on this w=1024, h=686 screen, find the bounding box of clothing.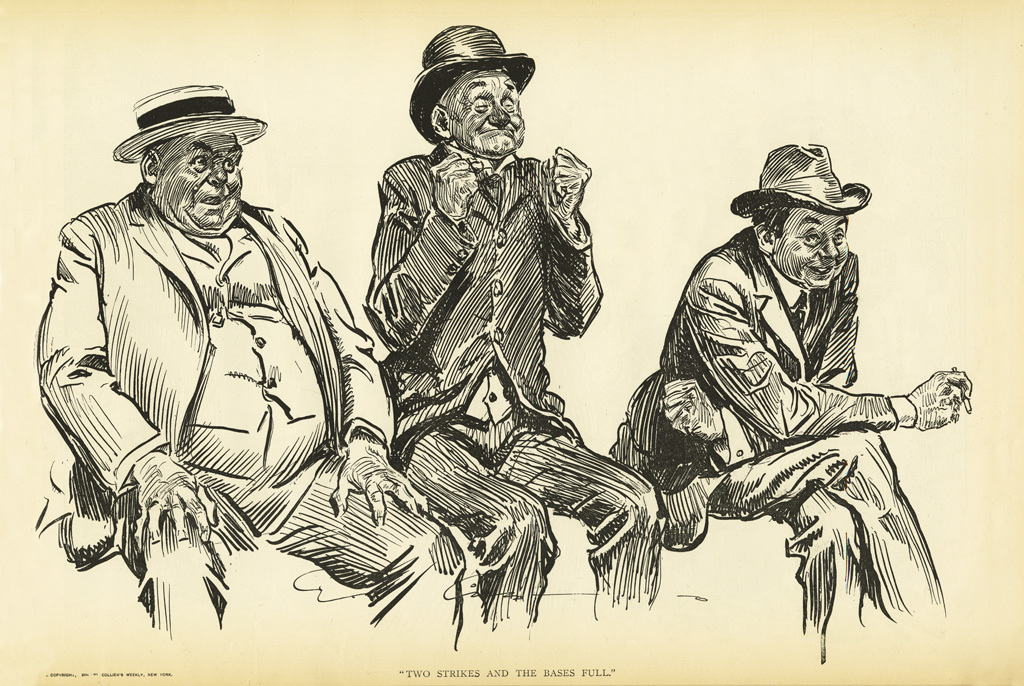
Bounding box: x1=364 y1=146 x2=655 y2=625.
